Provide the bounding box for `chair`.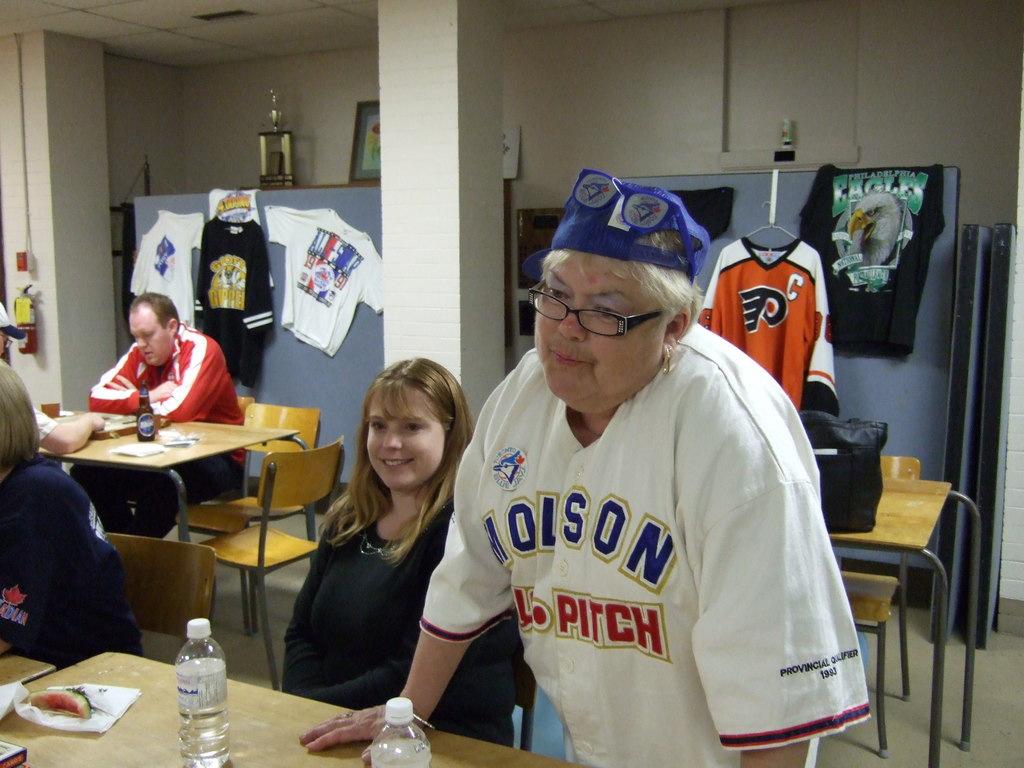
crop(182, 401, 319, 627).
